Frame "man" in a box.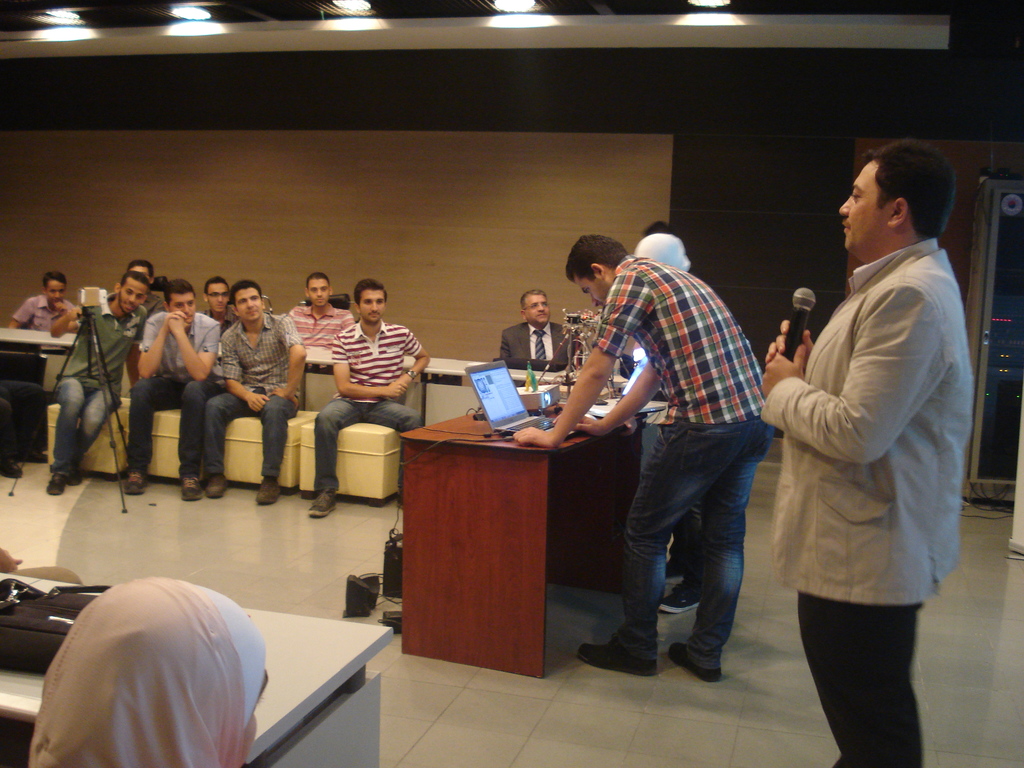
bbox=(46, 267, 154, 502).
